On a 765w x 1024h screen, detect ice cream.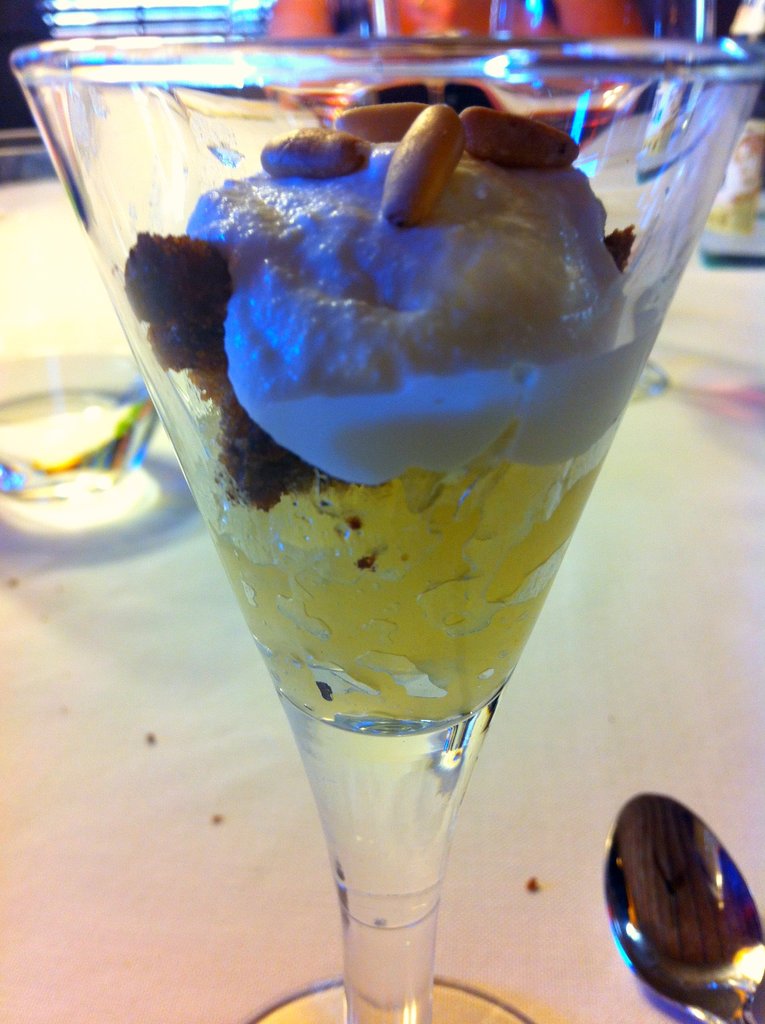
region(168, 72, 680, 649).
